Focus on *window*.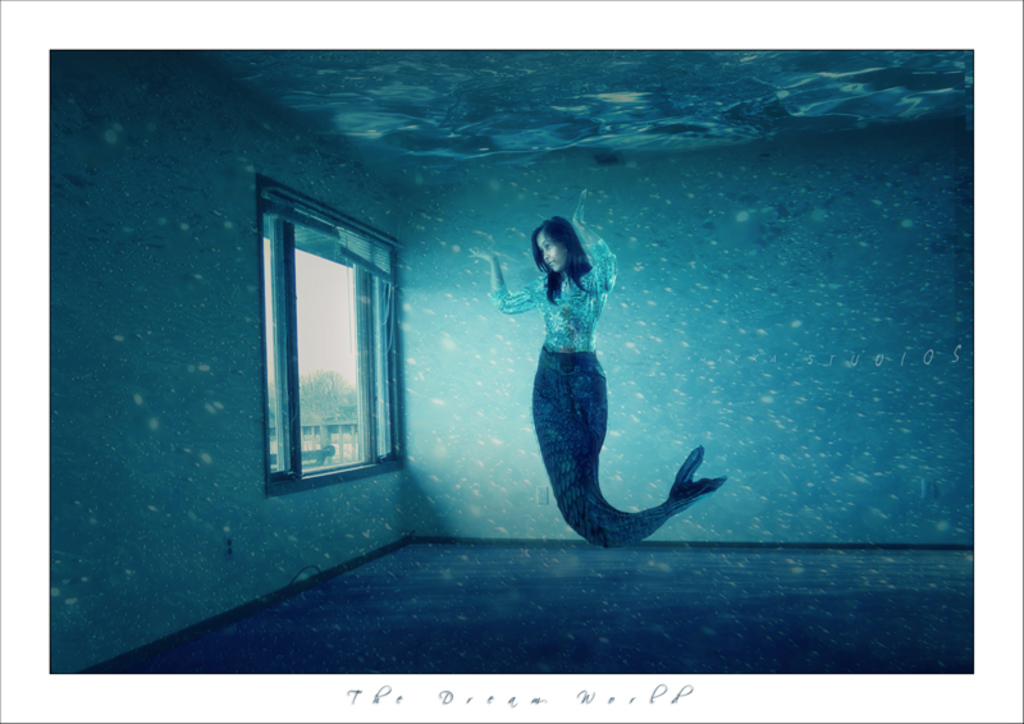
Focused at [x1=248, y1=170, x2=419, y2=503].
